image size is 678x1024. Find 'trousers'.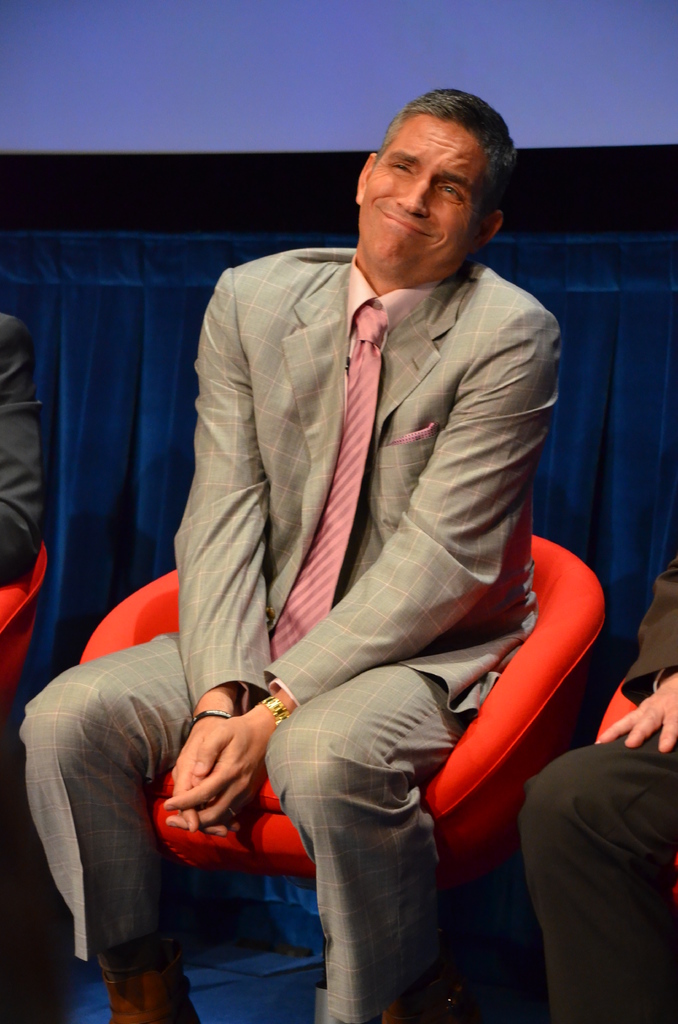
select_region(17, 627, 466, 1023).
